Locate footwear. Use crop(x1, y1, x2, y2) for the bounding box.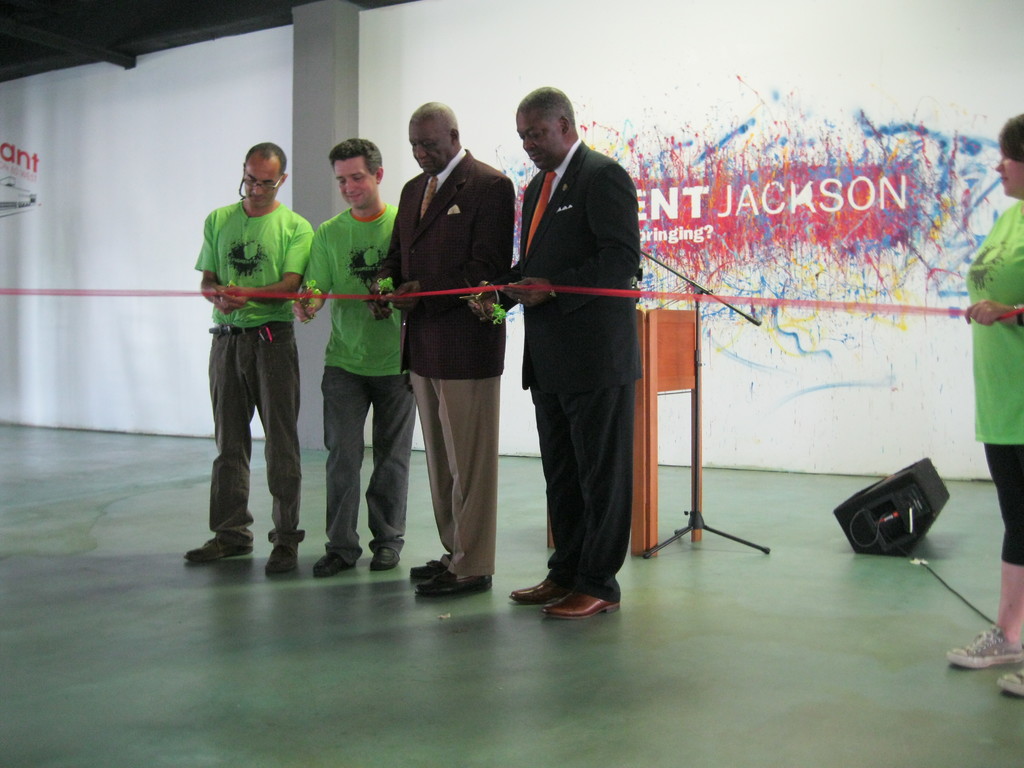
crop(367, 543, 398, 573).
